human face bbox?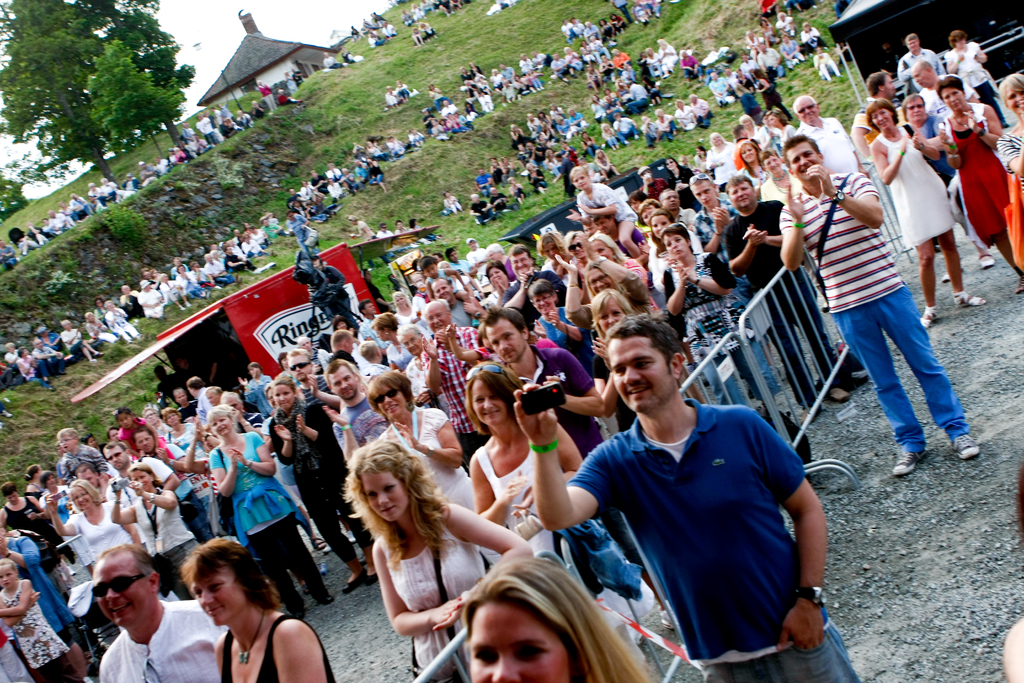
<bbox>652, 215, 668, 236</bbox>
